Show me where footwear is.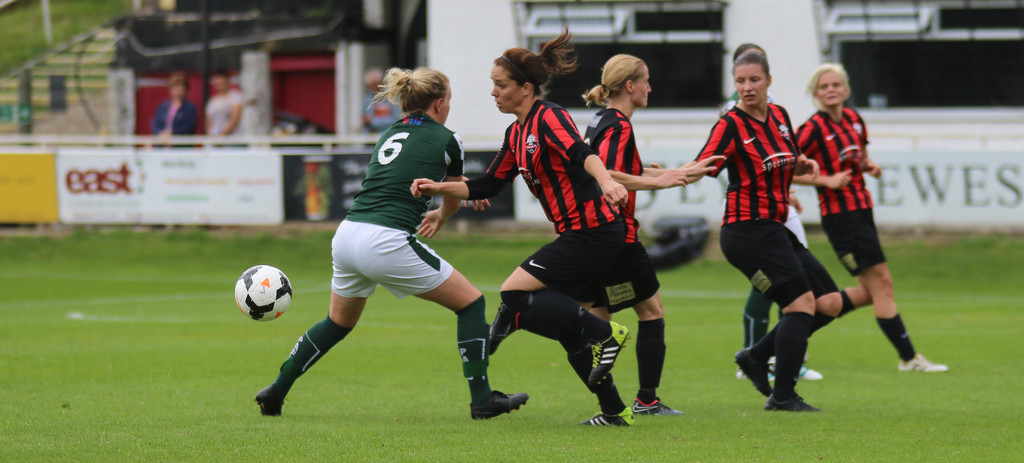
footwear is at BBox(896, 350, 950, 373).
